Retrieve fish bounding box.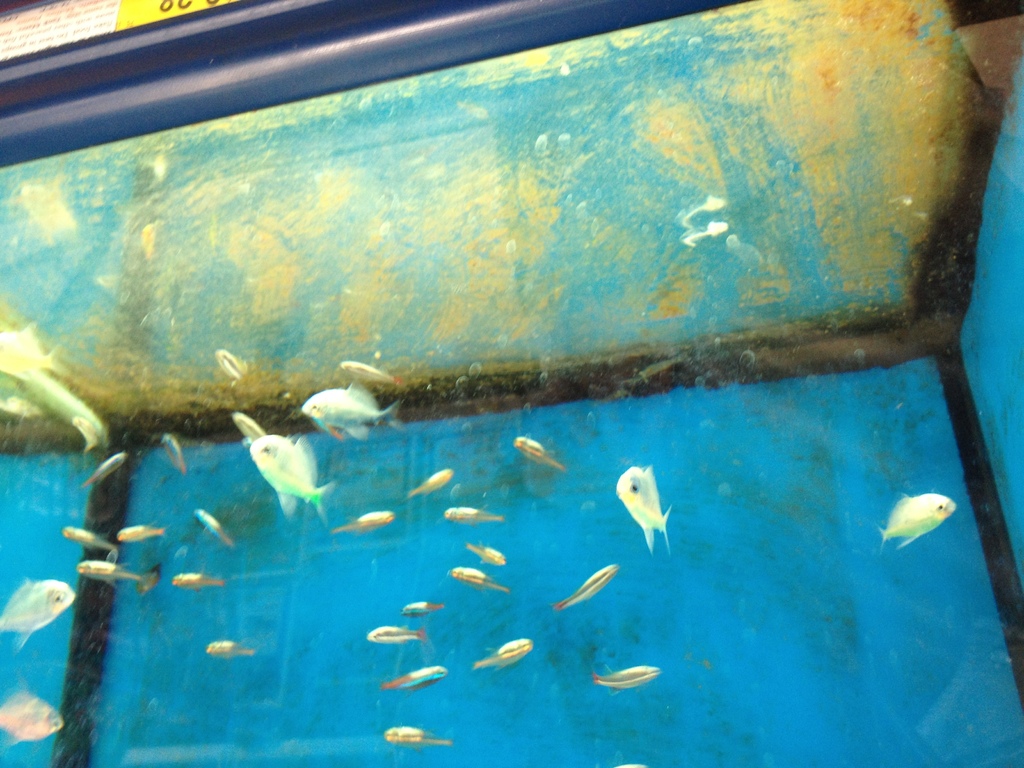
Bounding box: x1=214 y1=346 x2=250 y2=386.
